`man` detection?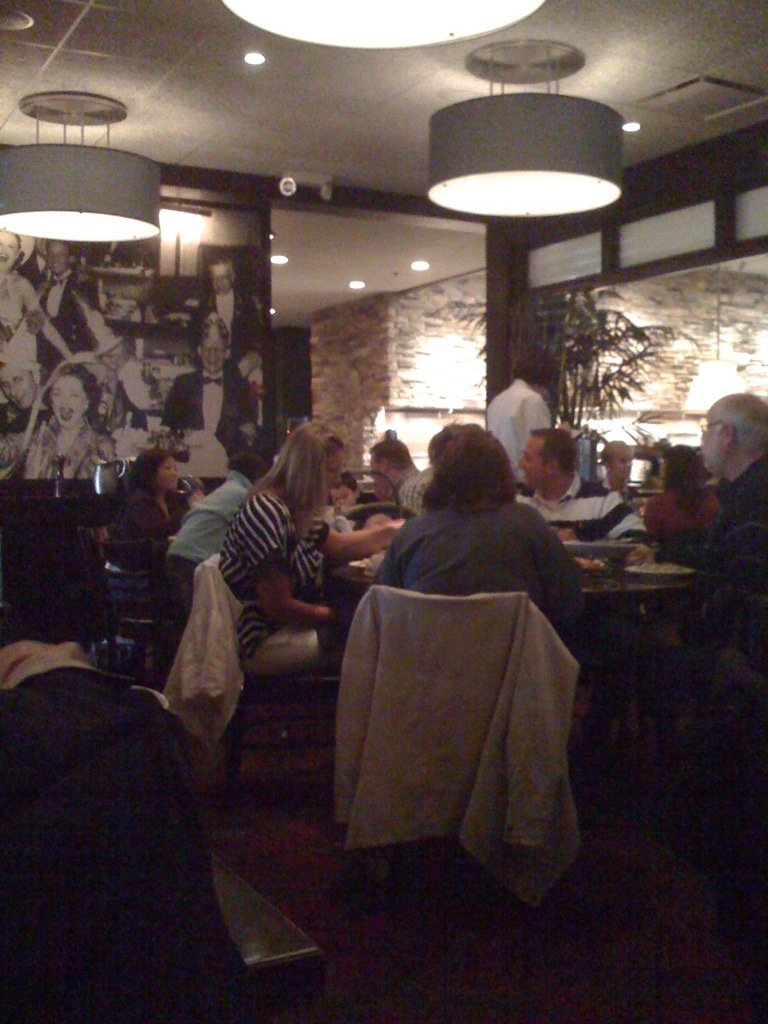
517, 428, 656, 570
